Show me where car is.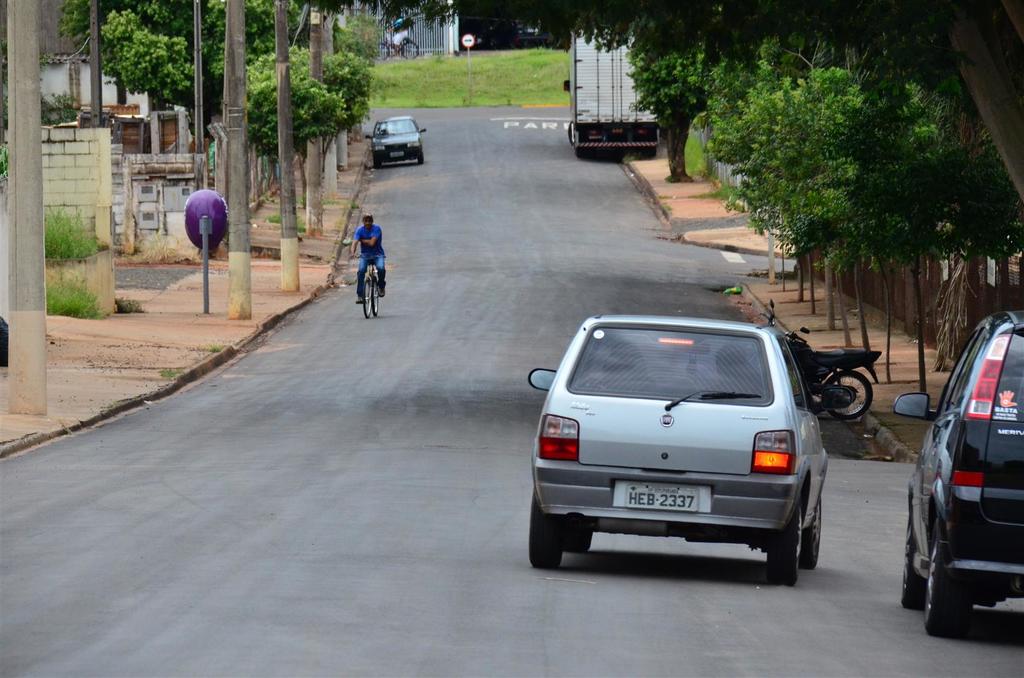
car is at Rect(529, 319, 829, 589).
